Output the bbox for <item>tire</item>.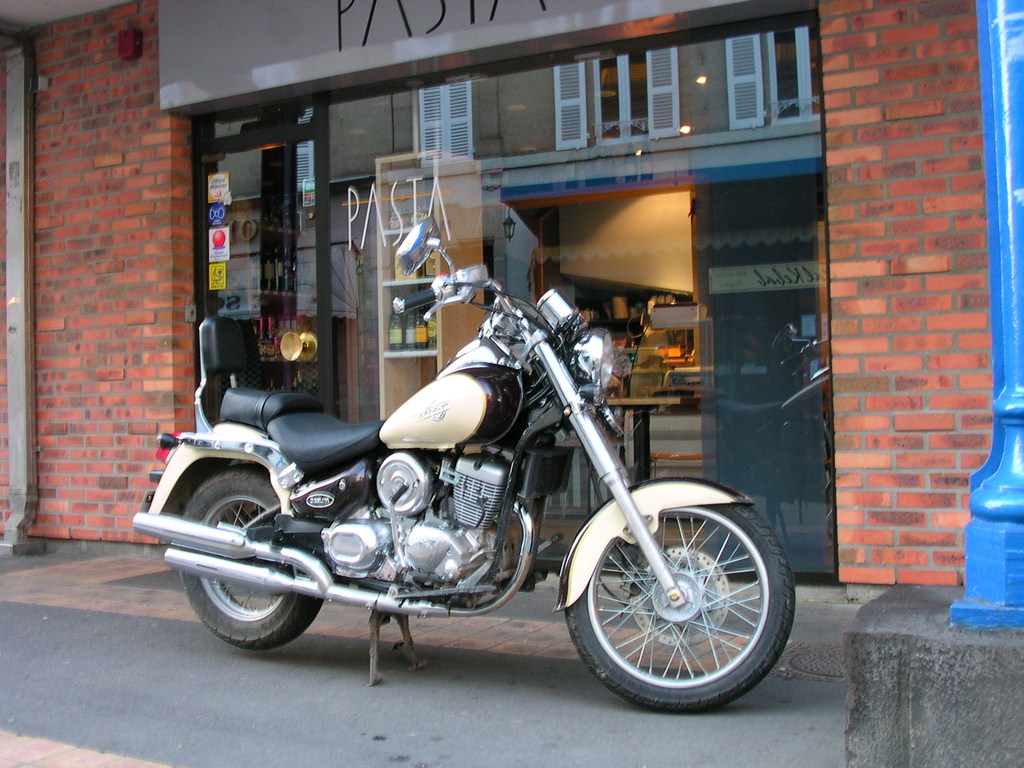
[x1=177, y1=465, x2=329, y2=653].
